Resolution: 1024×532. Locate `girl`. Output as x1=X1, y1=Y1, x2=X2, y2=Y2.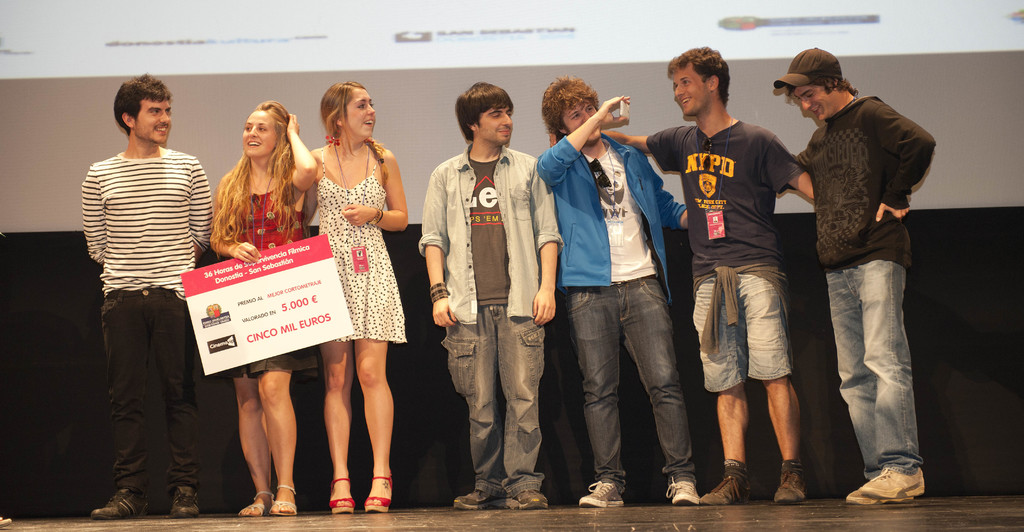
x1=303, y1=72, x2=414, y2=507.
